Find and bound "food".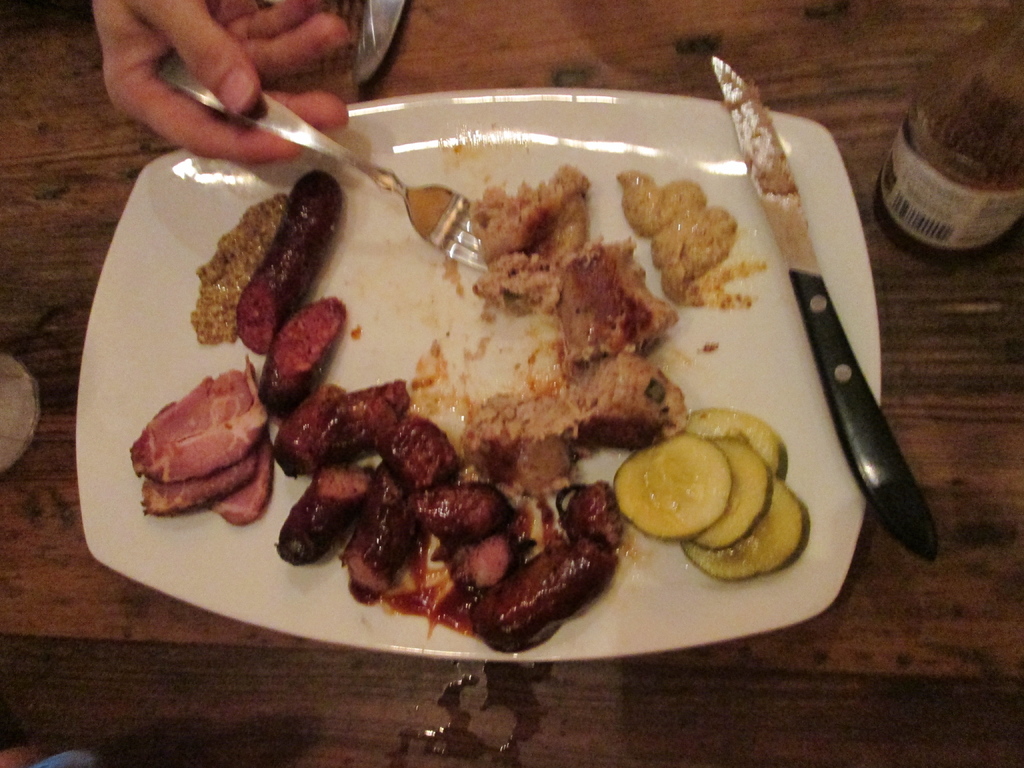
Bound: 687, 468, 820, 581.
